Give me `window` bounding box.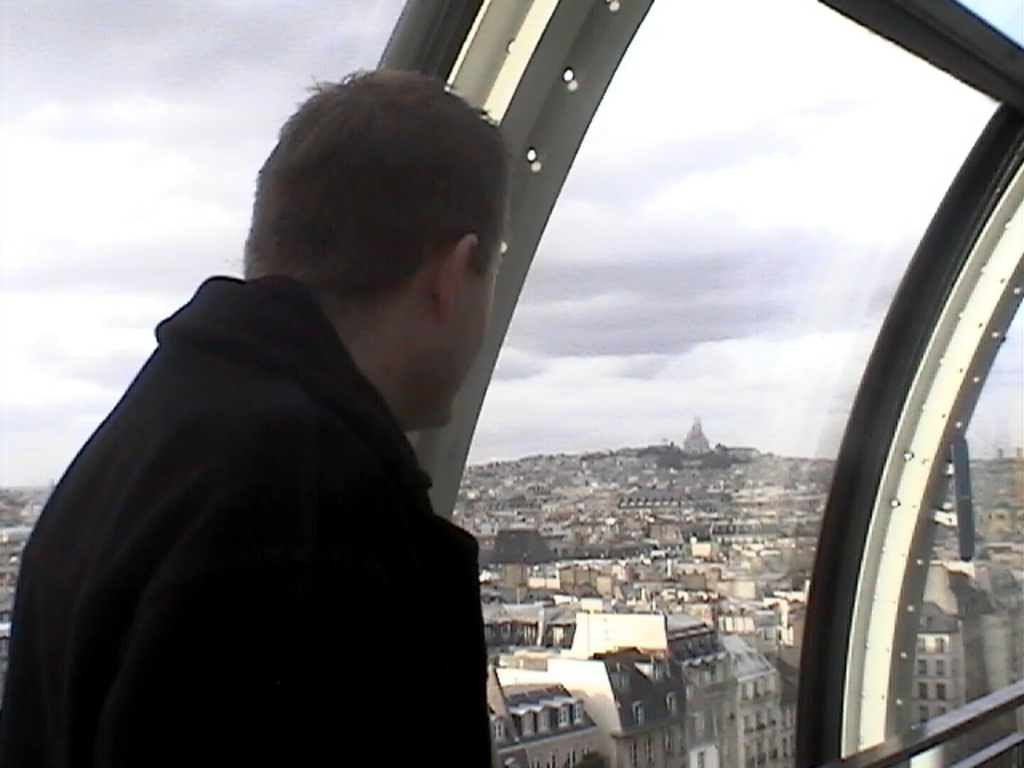
(left=933, top=635, right=942, bottom=650).
